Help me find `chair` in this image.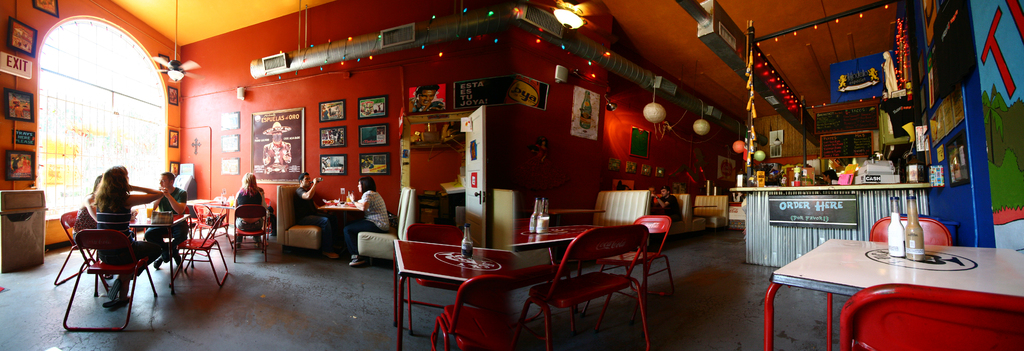
Found it: [870,213,953,245].
